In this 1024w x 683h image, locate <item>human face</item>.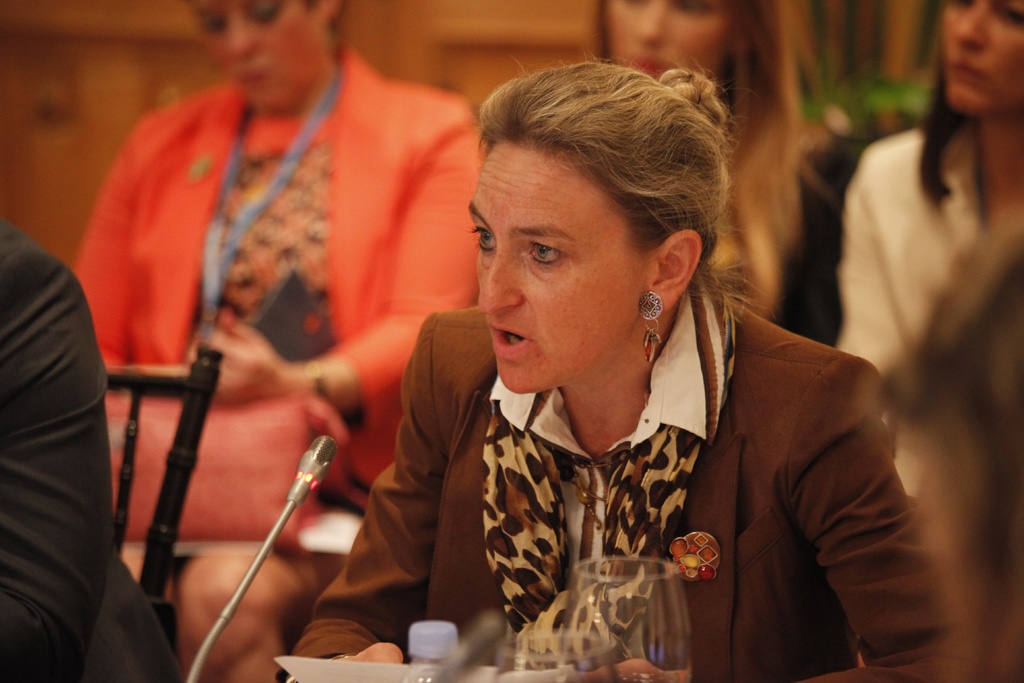
Bounding box: box=[470, 143, 653, 385].
